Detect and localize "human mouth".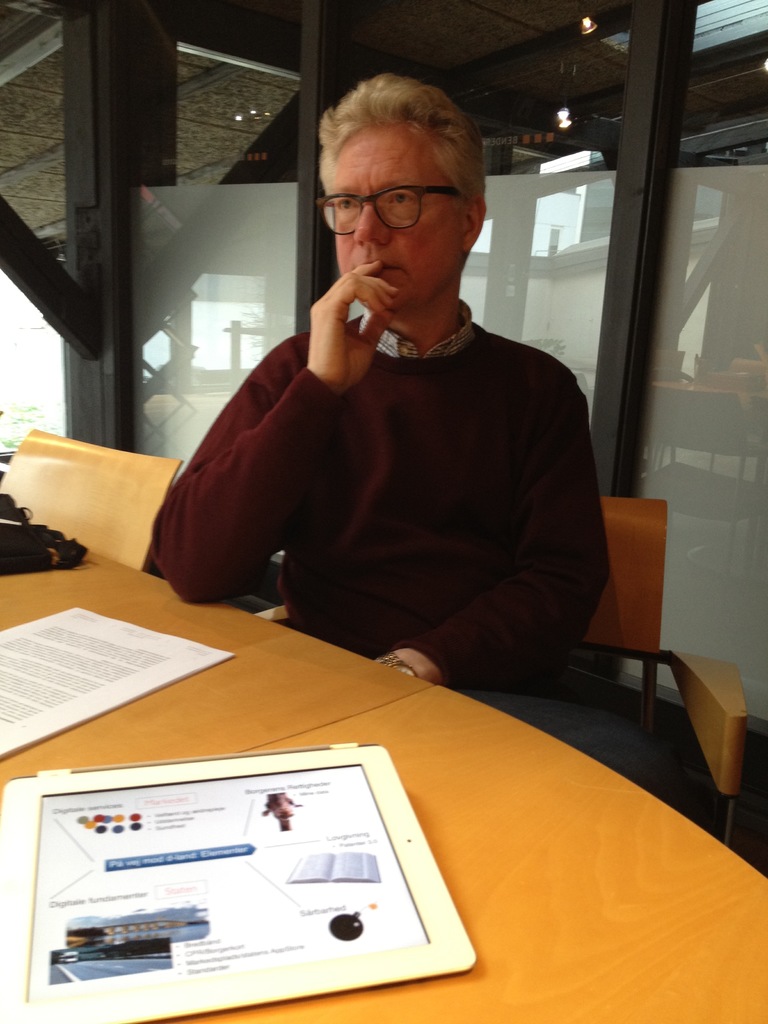
Localized at 363, 257, 401, 281.
